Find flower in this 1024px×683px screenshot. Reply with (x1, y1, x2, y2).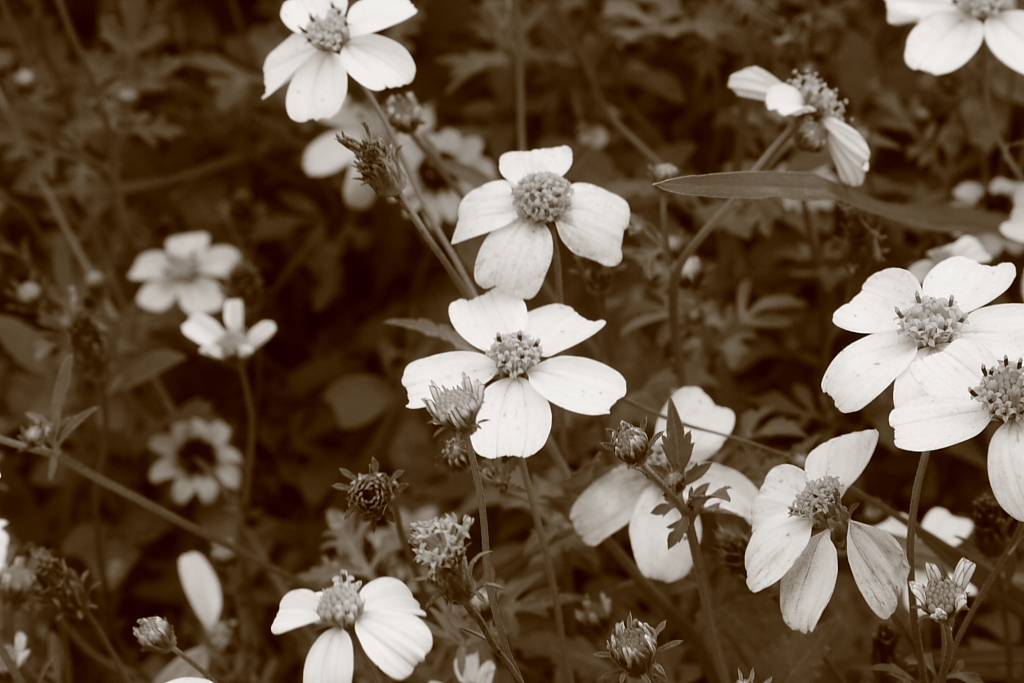
(408, 513, 471, 580).
